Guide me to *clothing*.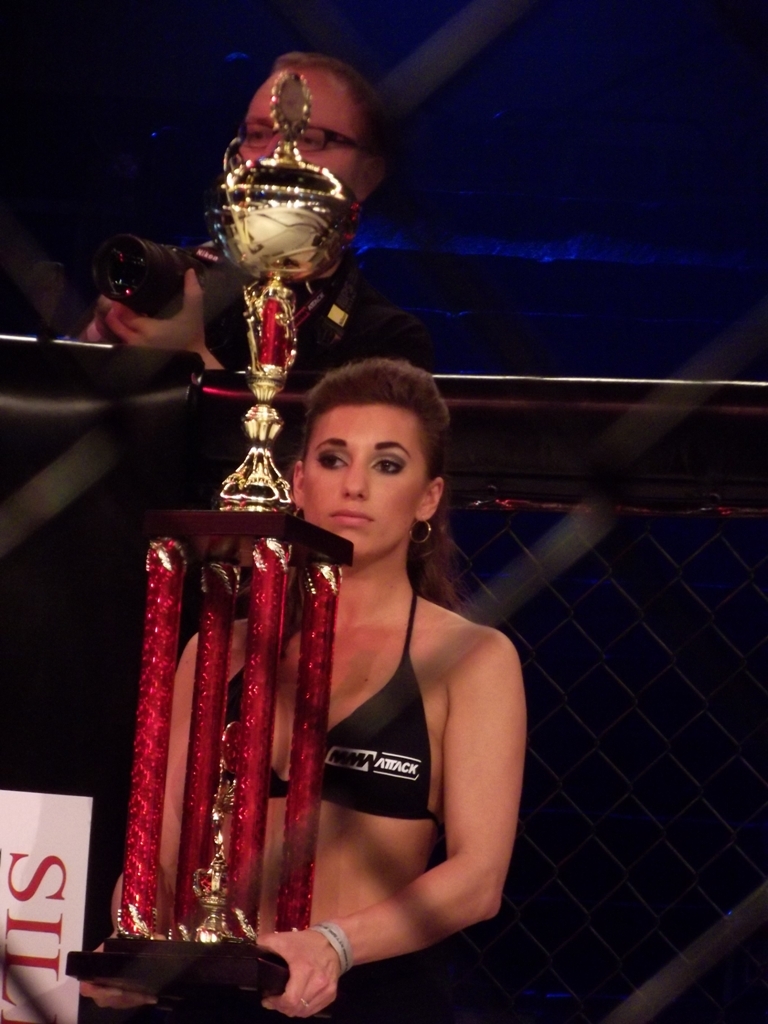
Guidance: 224 588 429 812.
